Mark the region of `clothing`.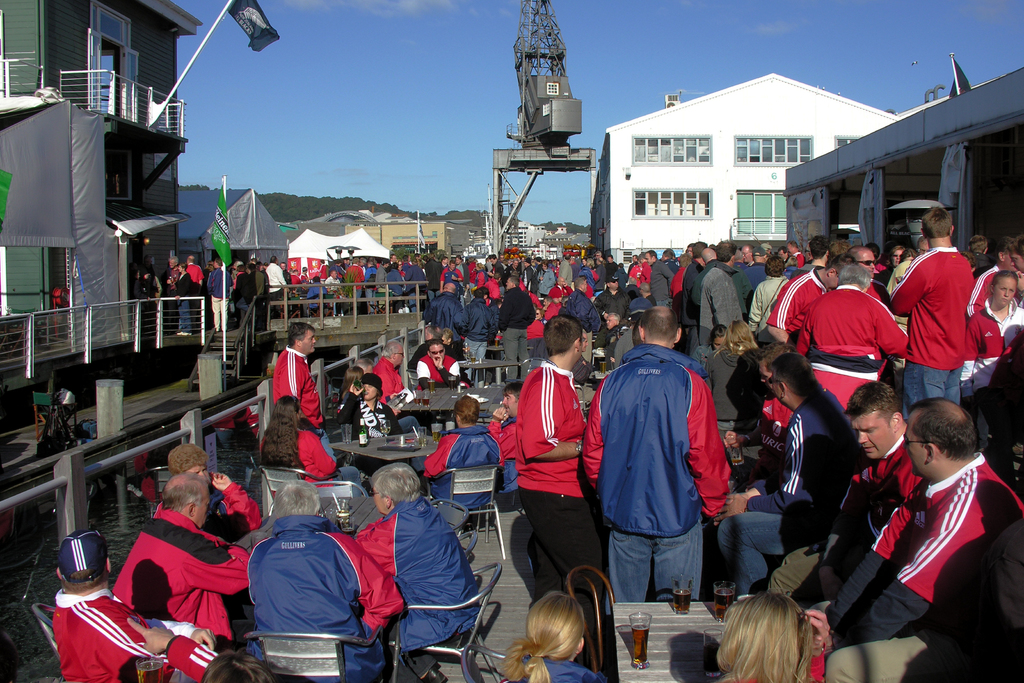
Region: left=409, top=356, right=459, bottom=385.
